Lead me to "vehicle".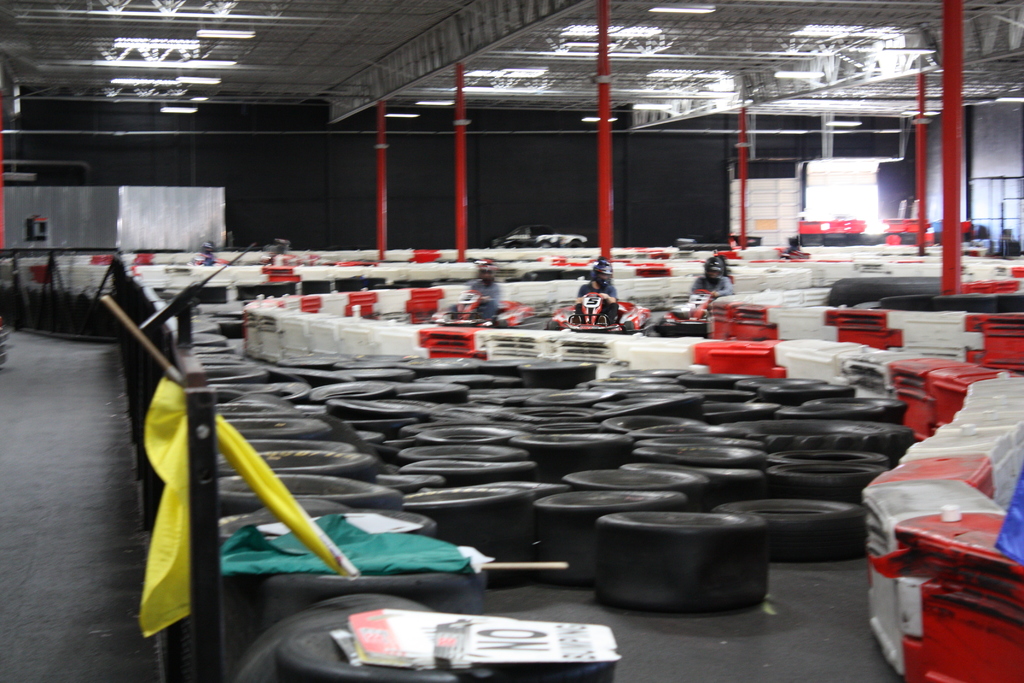
Lead to select_region(884, 218, 940, 242).
